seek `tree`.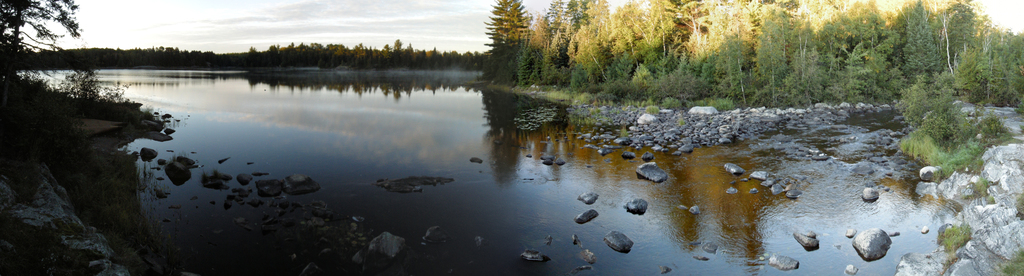
rect(927, 99, 996, 154).
